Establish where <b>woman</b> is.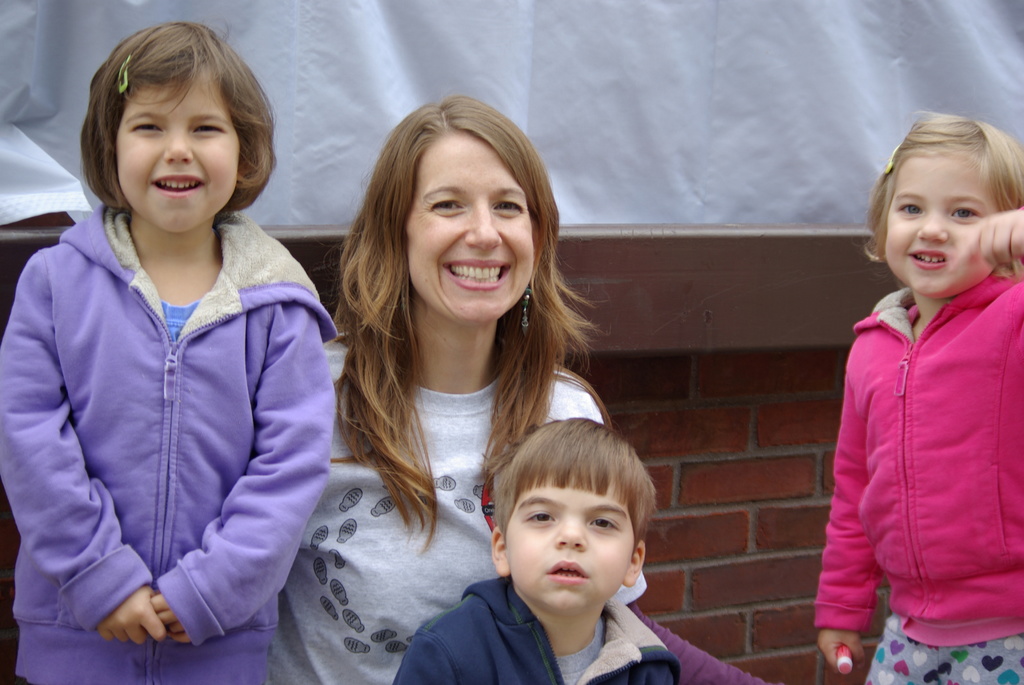
Established at pyautogui.locateOnScreen(0, 33, 322, 667).
